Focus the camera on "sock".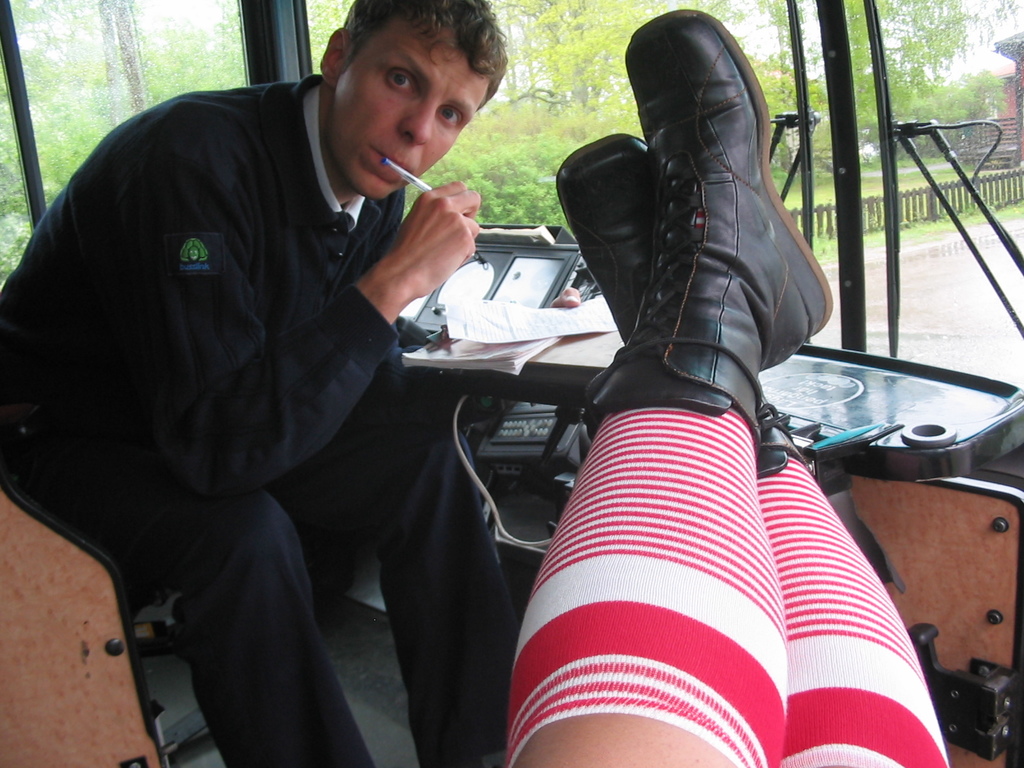
Focus region: pyautogui.locateOnScreen(509, 402, 792, 767).
